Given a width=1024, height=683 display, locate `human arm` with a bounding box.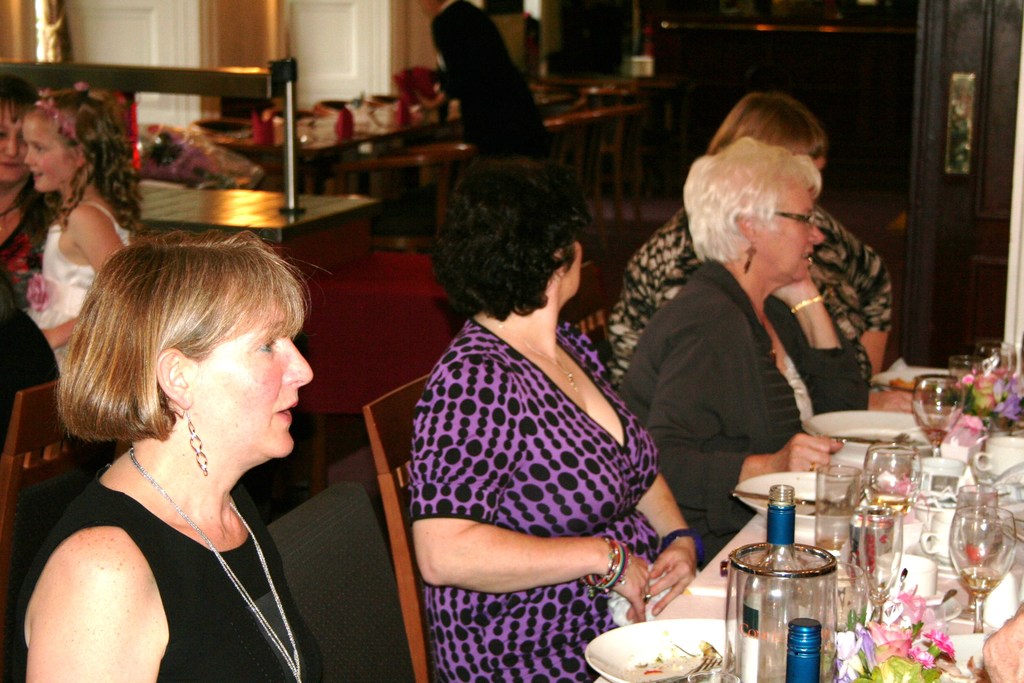
Located: left=644, top=320, right=845, bottom=502.
